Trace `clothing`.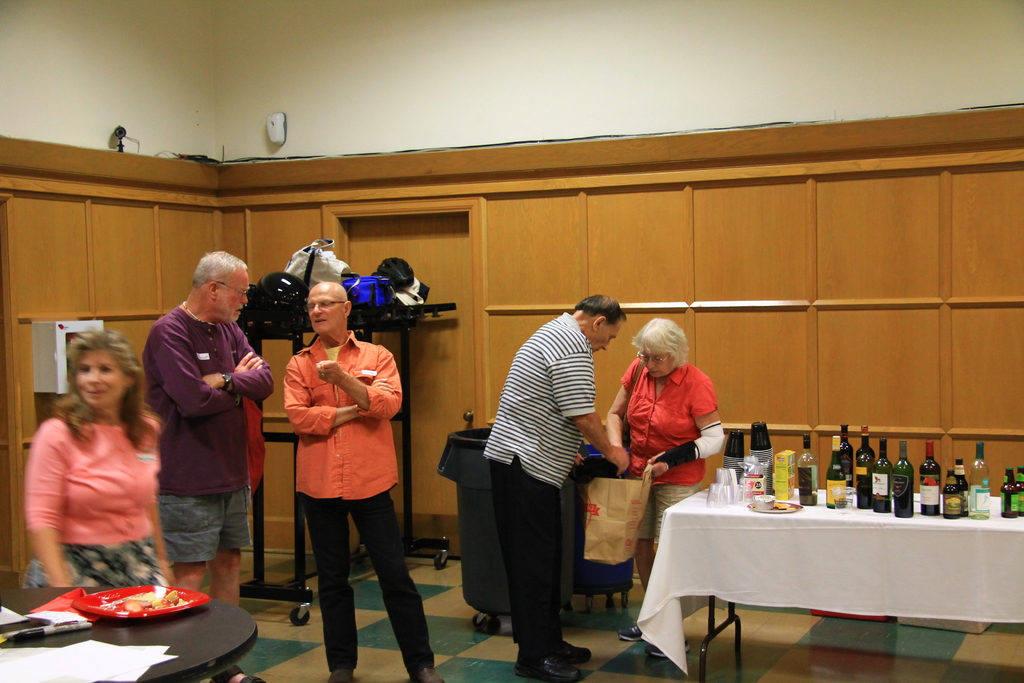
Traced to (621, 350, 730, 507).
